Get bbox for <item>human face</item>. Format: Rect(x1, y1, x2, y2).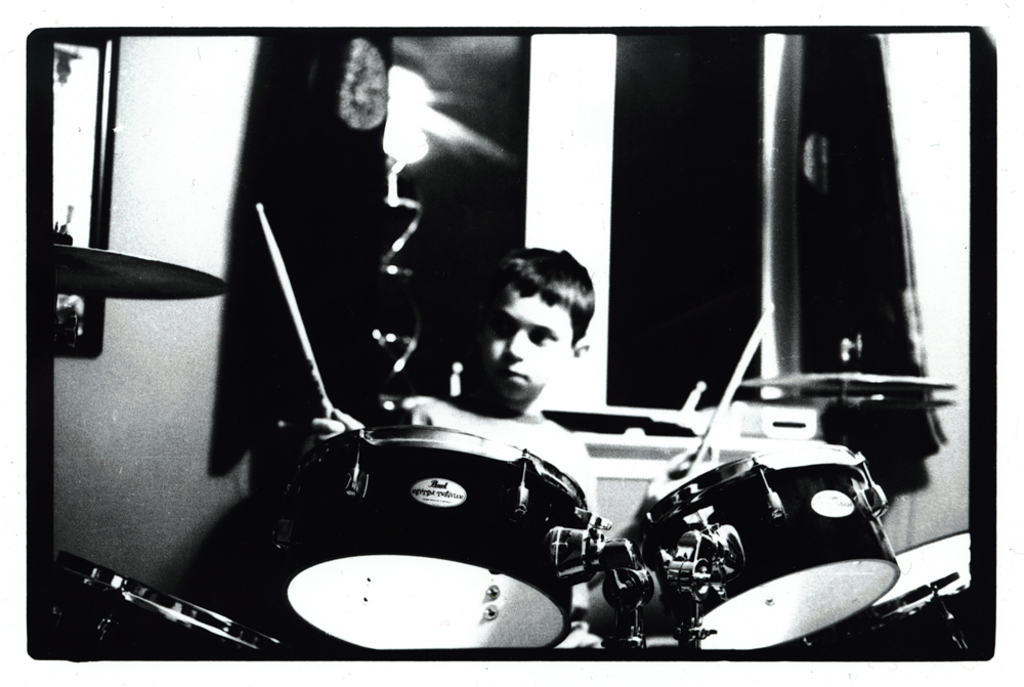
Rect(475, 287, 579, 395).
